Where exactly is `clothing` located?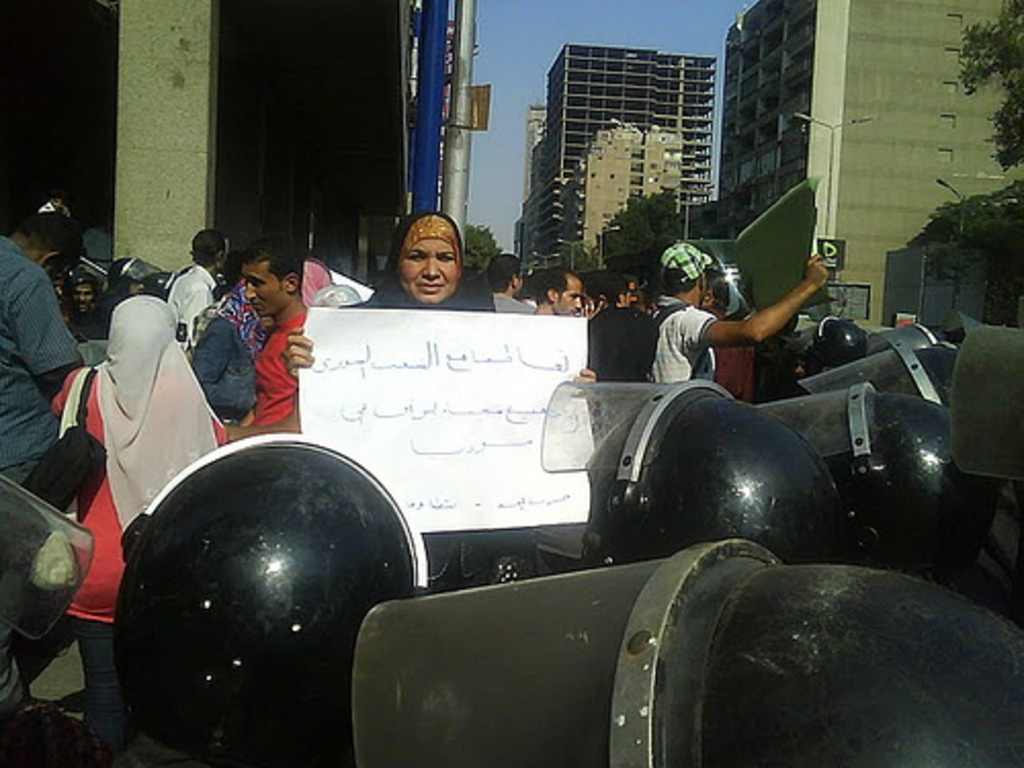
Its bounding box is box=[12, 291, 231, 754].
